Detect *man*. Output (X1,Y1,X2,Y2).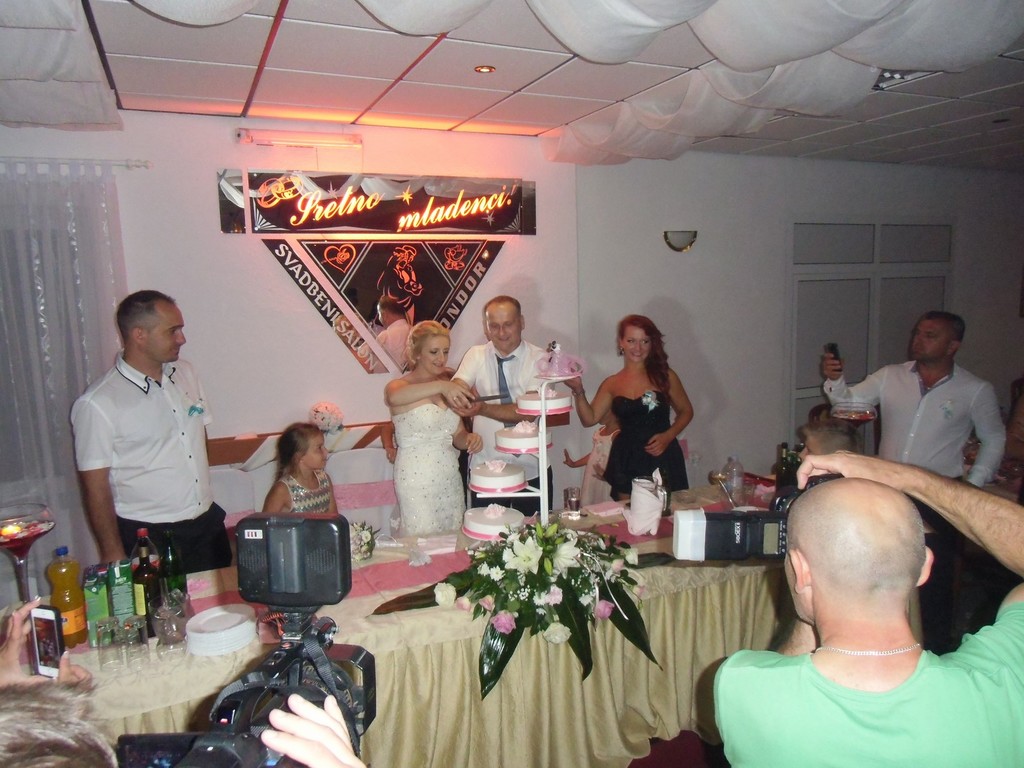
(817,311,1004,495).
